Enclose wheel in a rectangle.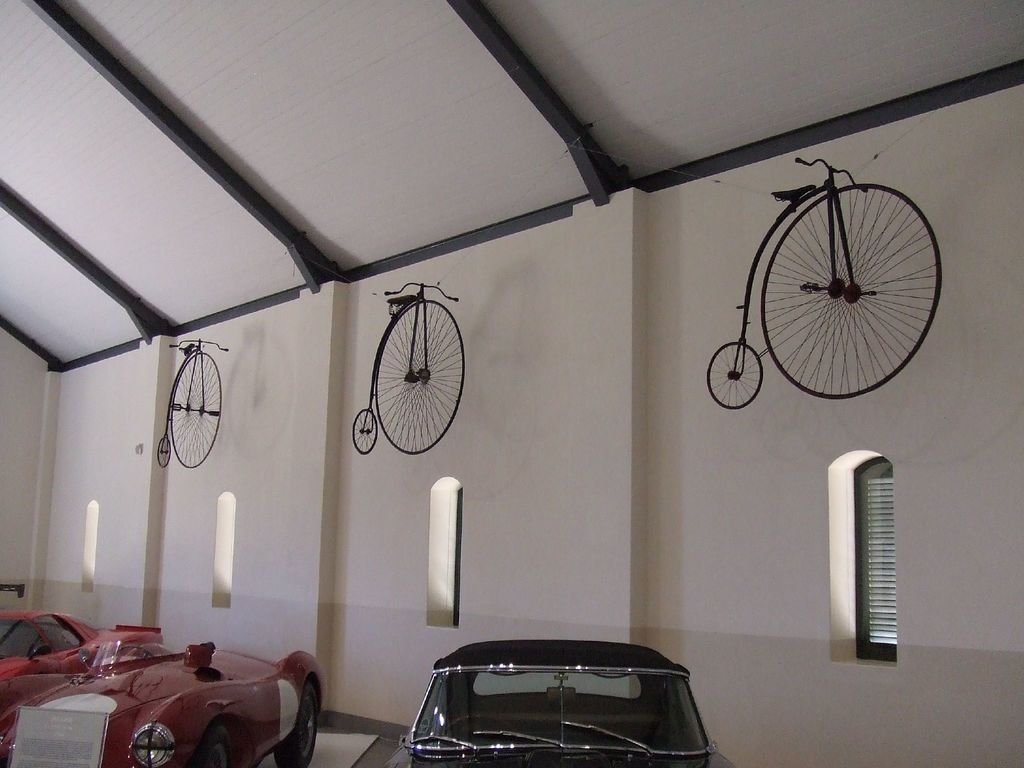
rect(170, 351, 222, 468).
